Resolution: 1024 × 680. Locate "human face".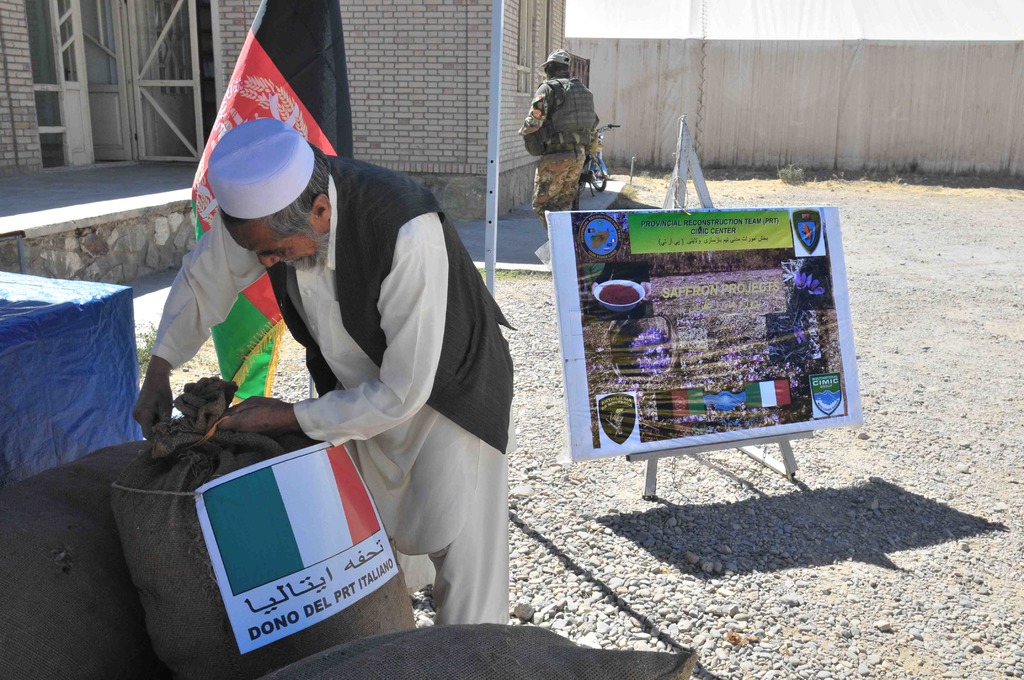
locate(223, 216, 310, 274).
